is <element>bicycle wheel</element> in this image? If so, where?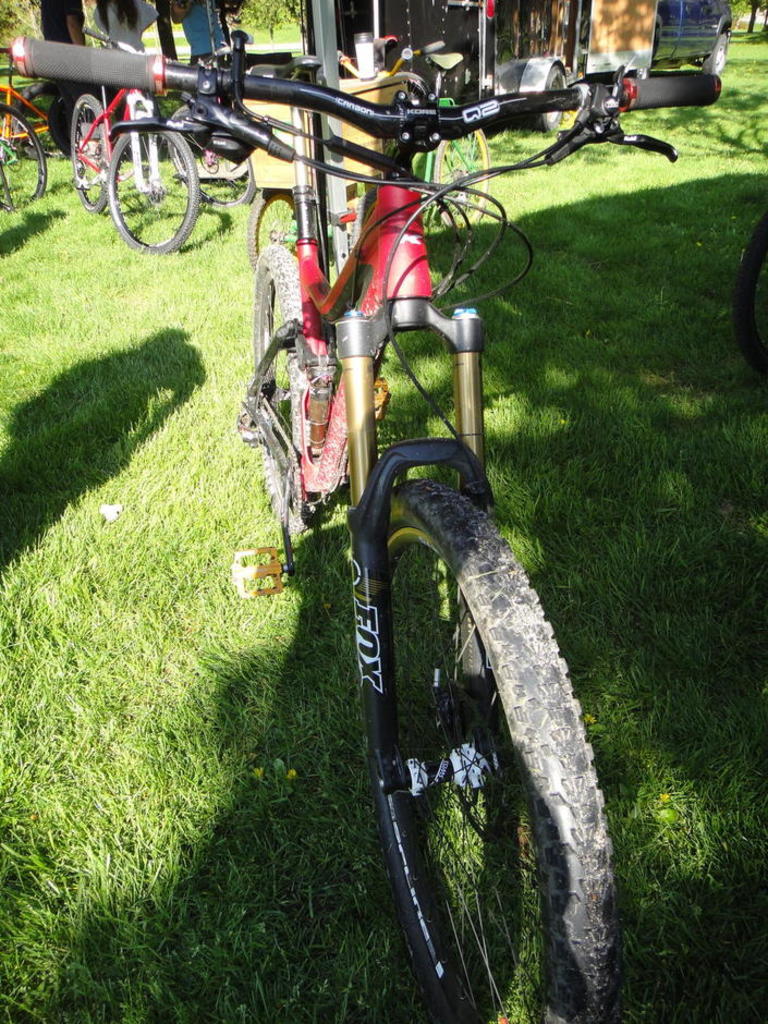
Yes, at {"left": 430, "top": 123, "right": 489, "bottom": 230}.
